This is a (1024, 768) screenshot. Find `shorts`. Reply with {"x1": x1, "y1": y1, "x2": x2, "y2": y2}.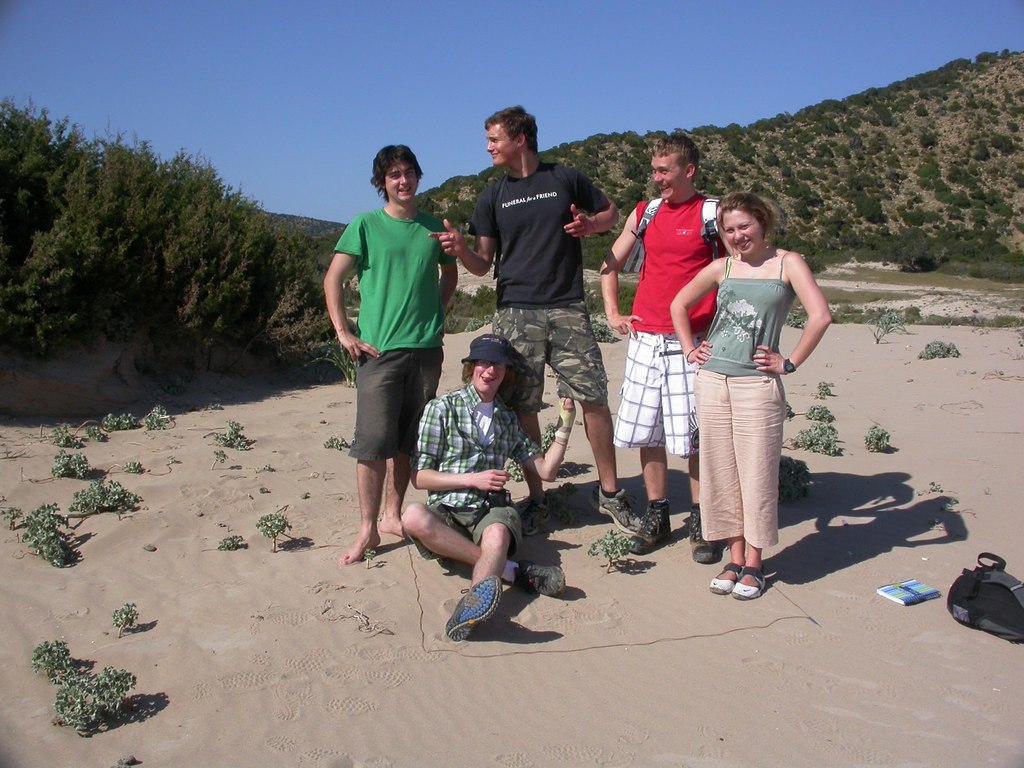
{"x1": 344, "y1": 342, "x2": 451, "y2": 460}.
